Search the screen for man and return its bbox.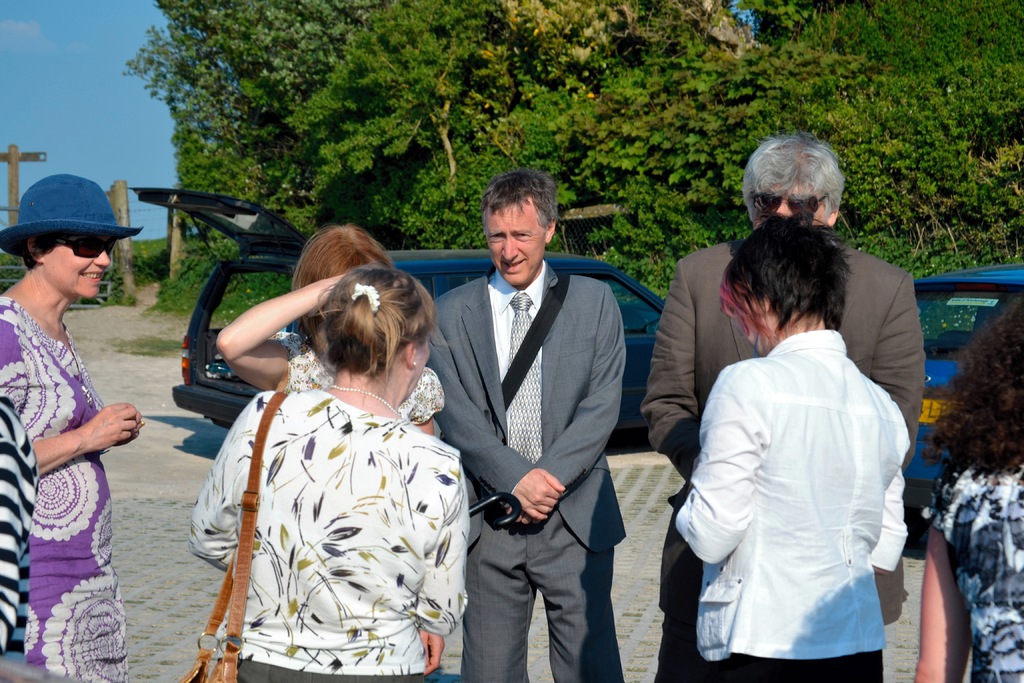
Found: [left=429, top=177, right=650, bottom=677].
